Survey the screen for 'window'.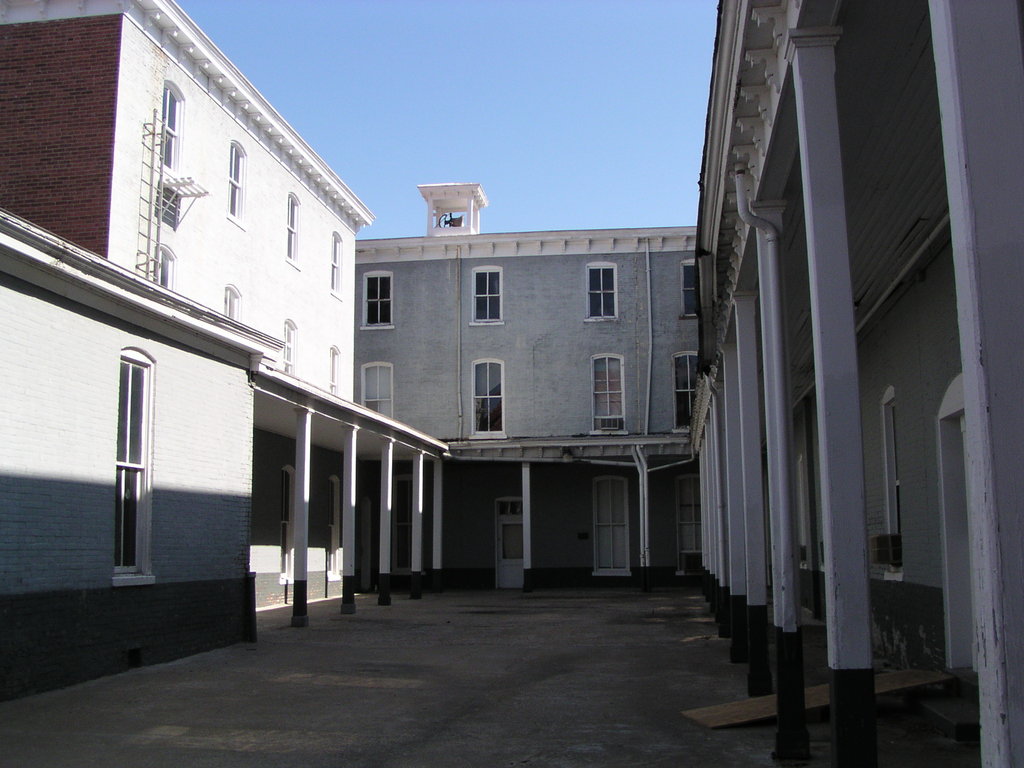
Survey found: (left=469, top=358, right=509, bottom=442).
